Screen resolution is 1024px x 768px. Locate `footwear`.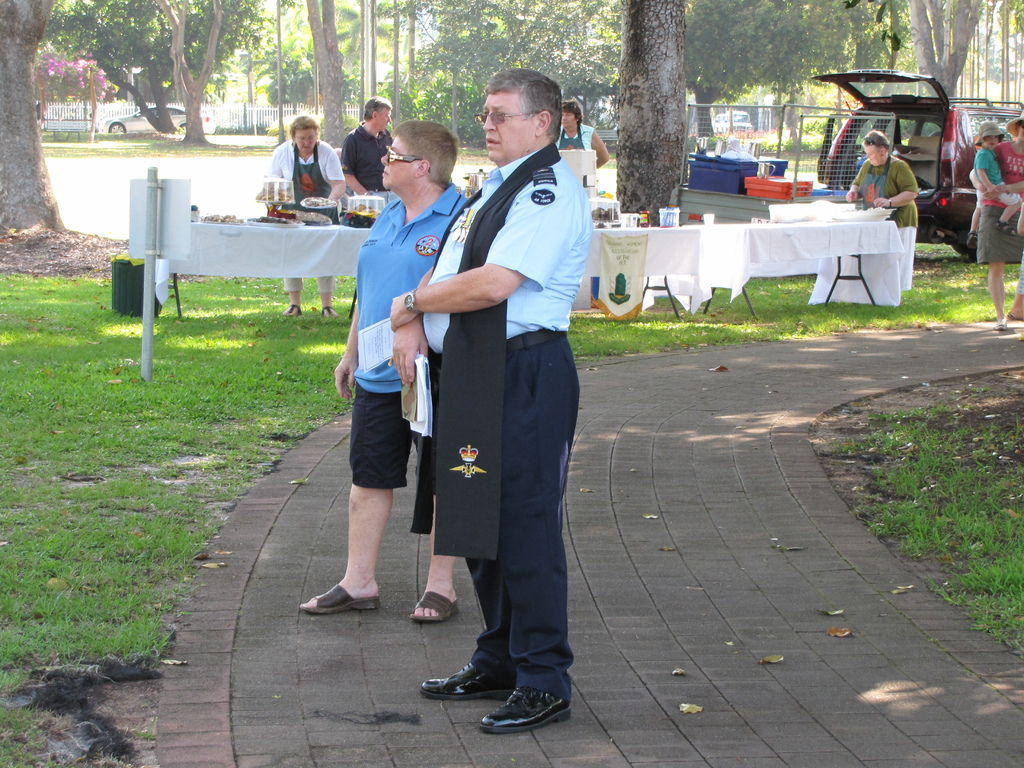
<bbox>300, 579, 381, 612</bbox>.
